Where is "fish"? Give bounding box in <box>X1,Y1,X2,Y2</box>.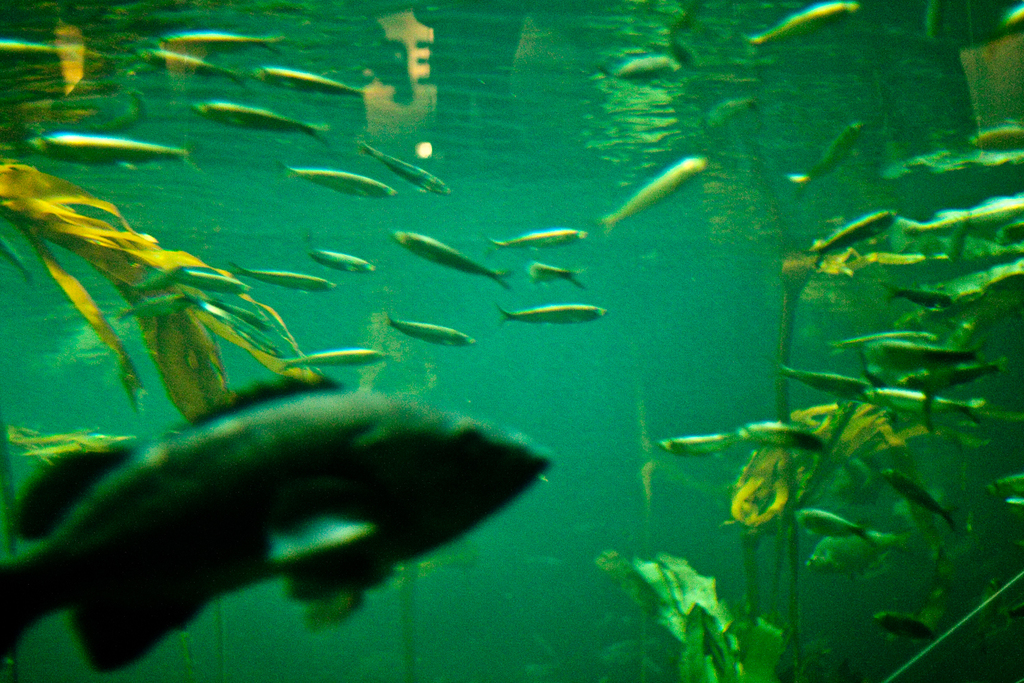
<box>653,419,829,454</box>.
